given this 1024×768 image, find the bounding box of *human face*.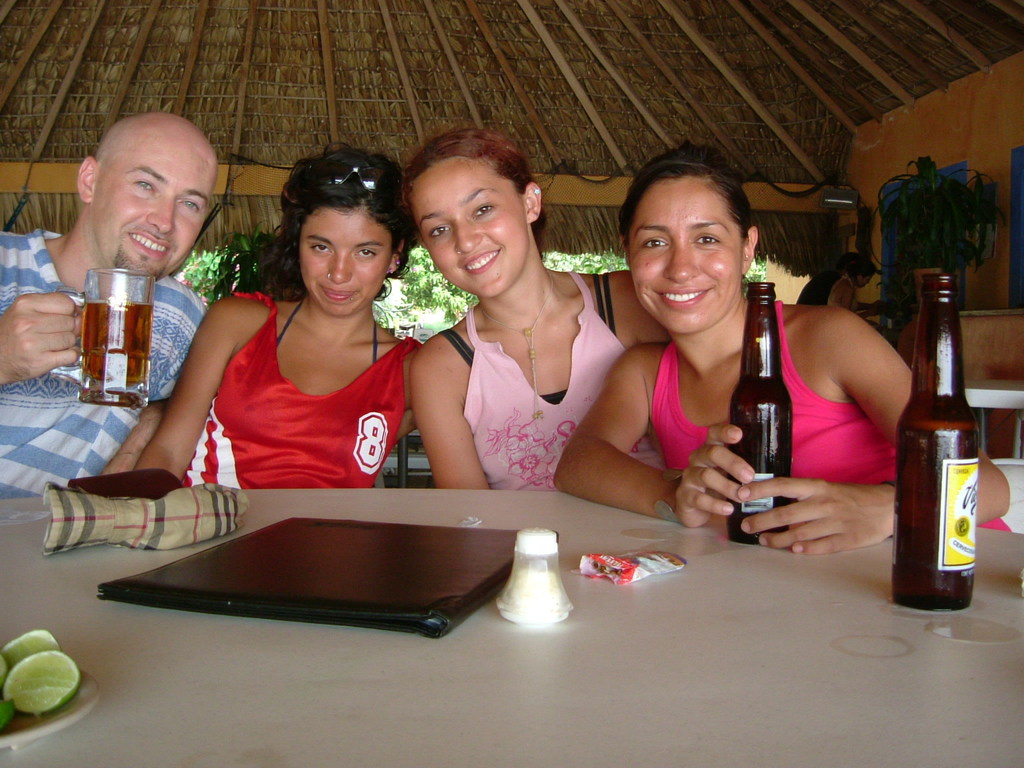
locate(410, 154, 530, 303).
